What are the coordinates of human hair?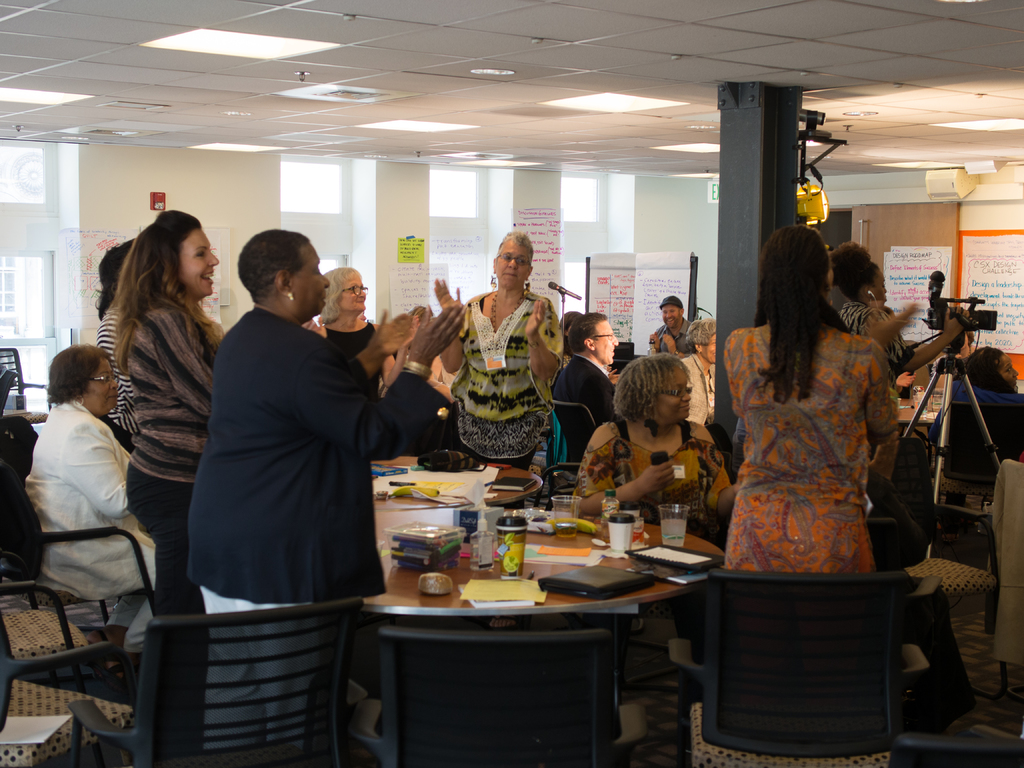
x1=772 y1=225 x2=854 y2=378.
